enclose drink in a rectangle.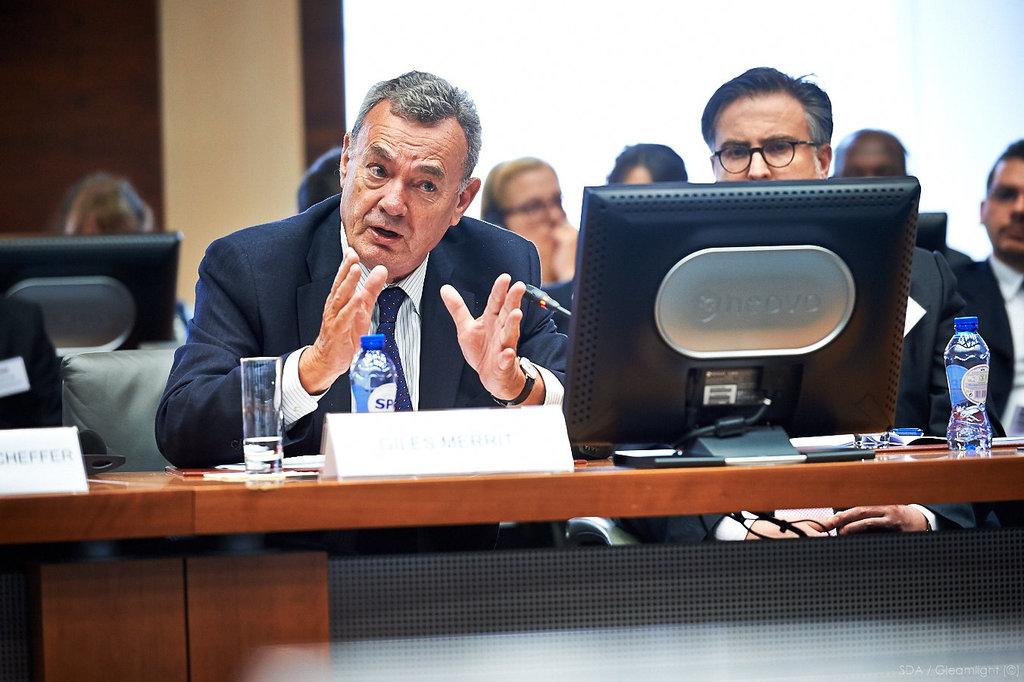
(240, 350, 282, 474).
